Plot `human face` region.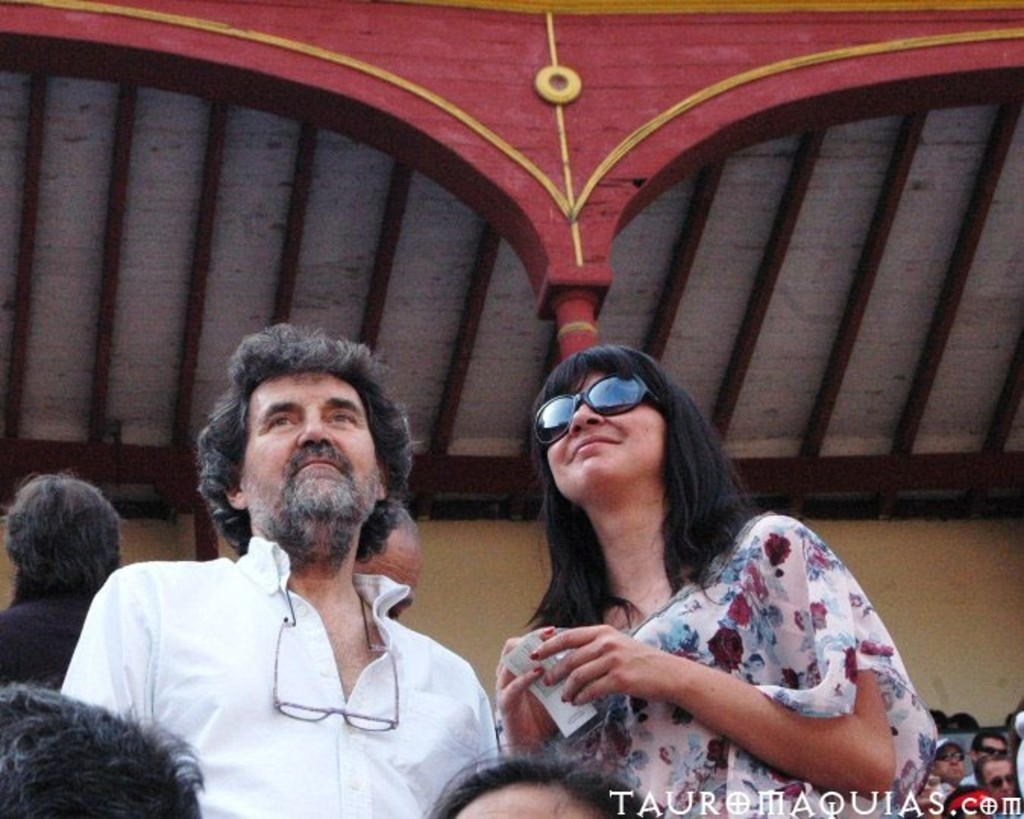
Plotted at locate(545, 367, 664, 497).
